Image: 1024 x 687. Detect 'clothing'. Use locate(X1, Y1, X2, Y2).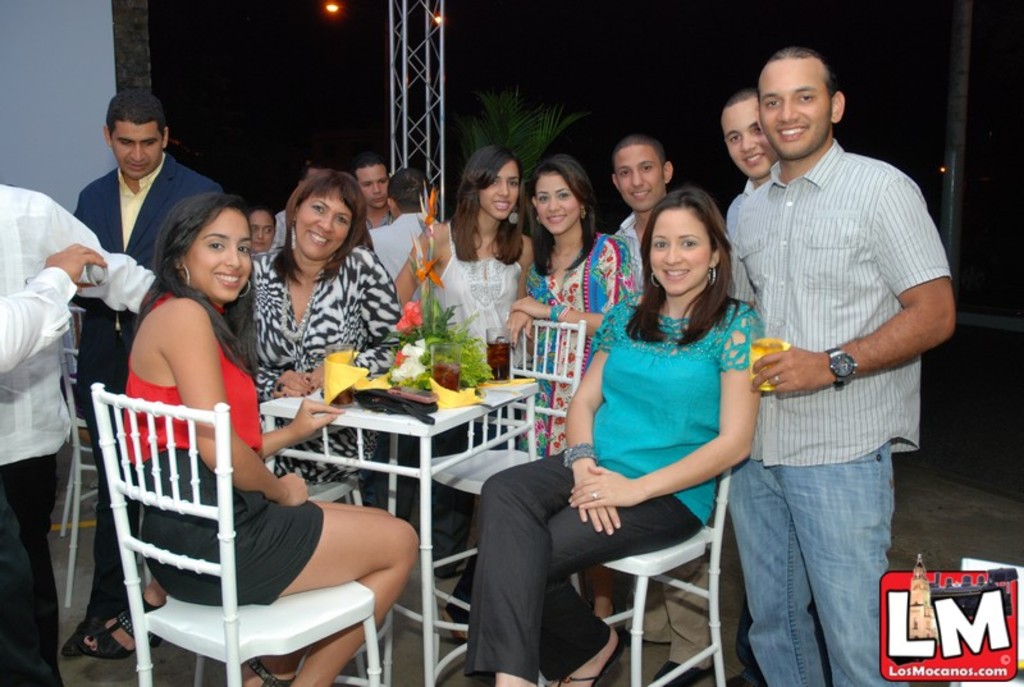
locate(0, 265, 84, 374).
